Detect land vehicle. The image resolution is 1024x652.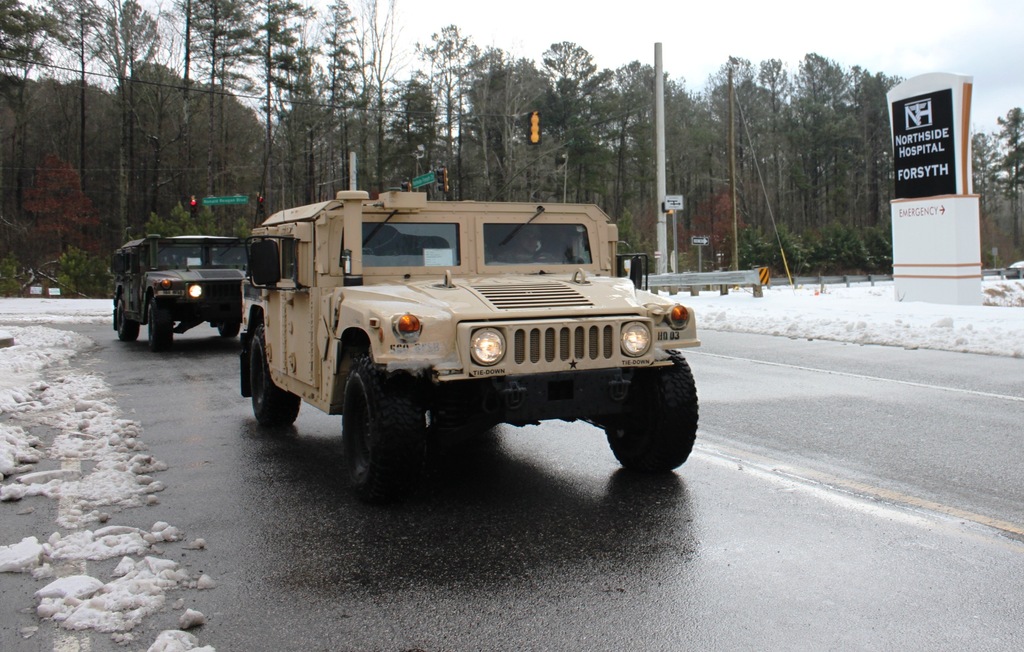
x1=118 y1=233 x2=243 y2=352.
